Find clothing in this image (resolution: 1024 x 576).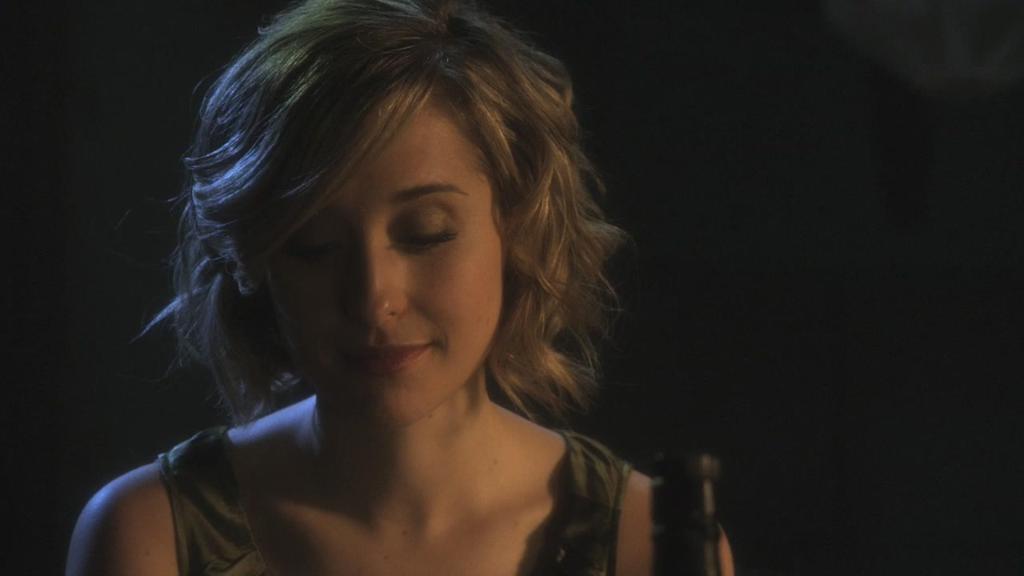
157/426/632/575.
